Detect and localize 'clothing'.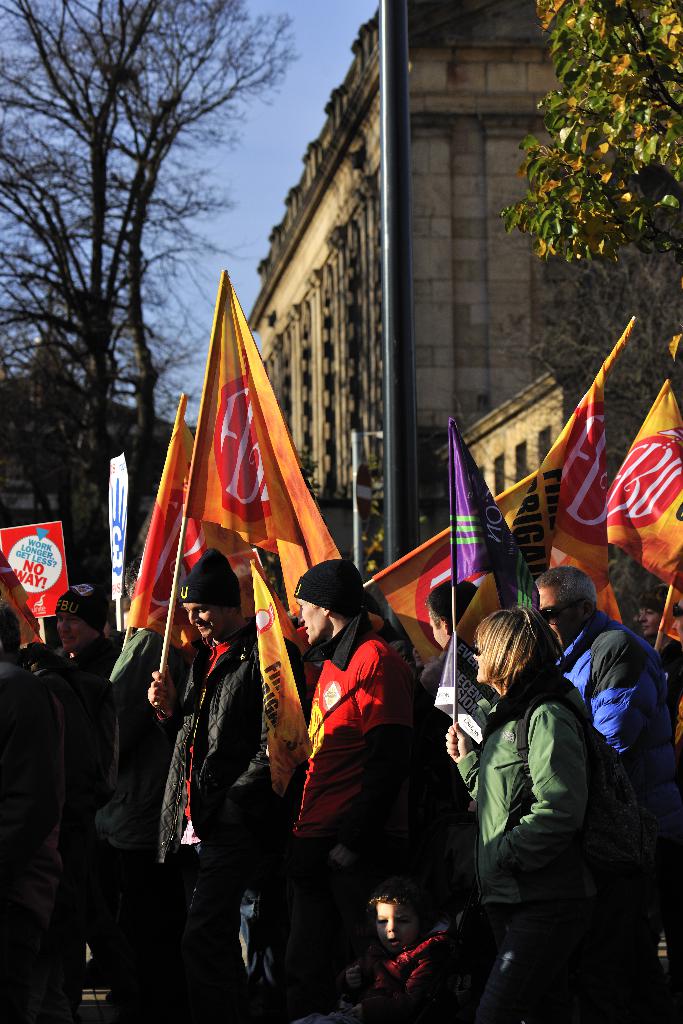
Localized at region(0, 636, 84, 1023).
